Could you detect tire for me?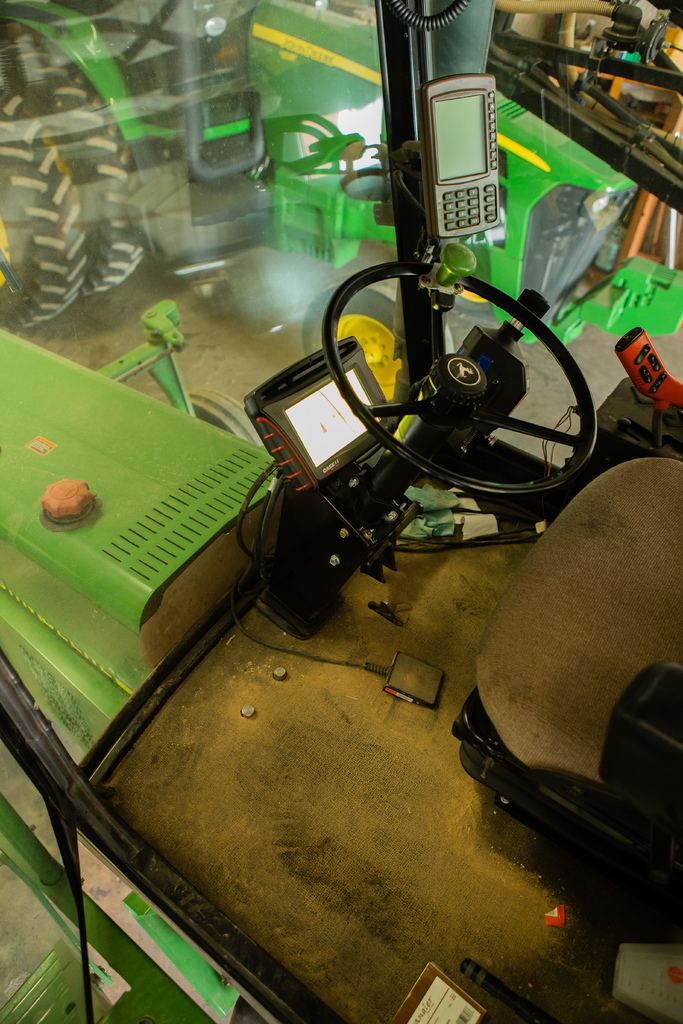
Detection result: [x1=0, y1=81, x2=81, y2=331].
